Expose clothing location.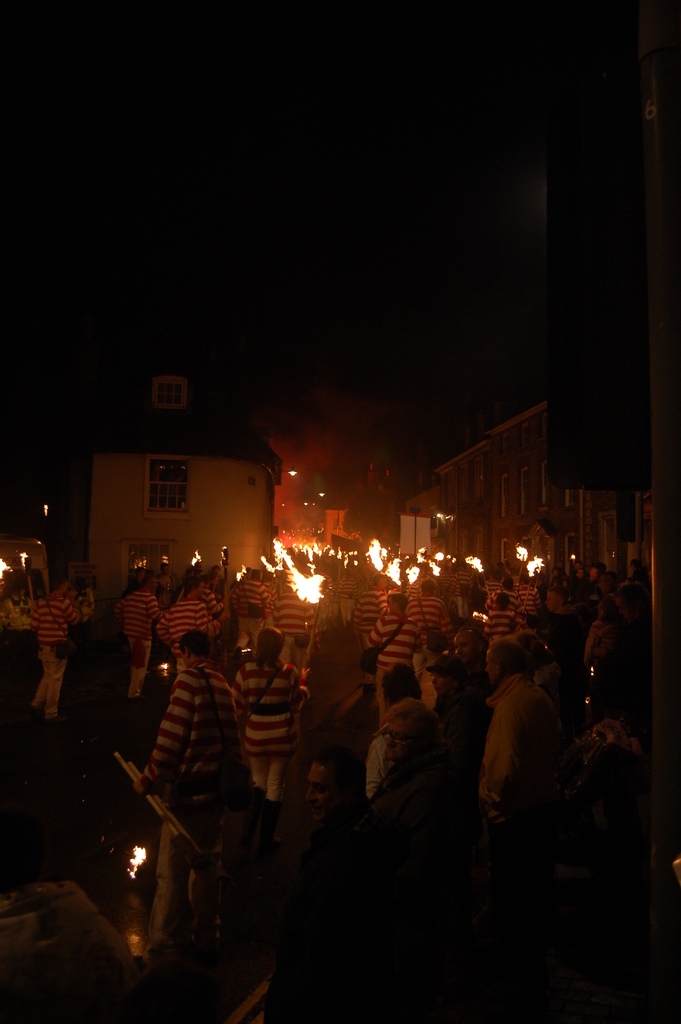
Exposed at {"left": 28, "top": 596, "right": 83, "bottom": 708}.
